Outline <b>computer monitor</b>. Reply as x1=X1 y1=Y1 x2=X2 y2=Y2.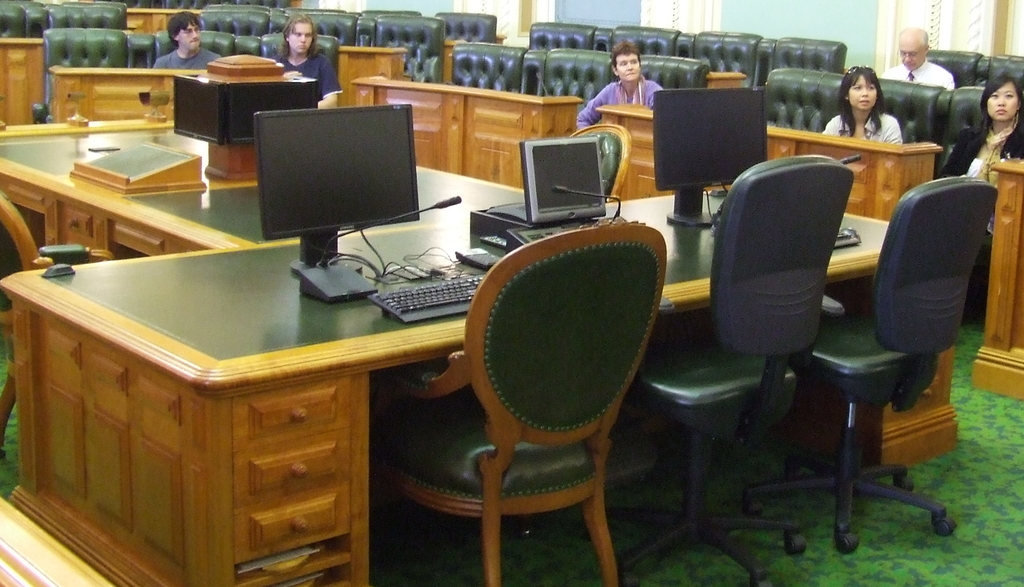
x1=648 y1=85 x2=766 y2=230.
